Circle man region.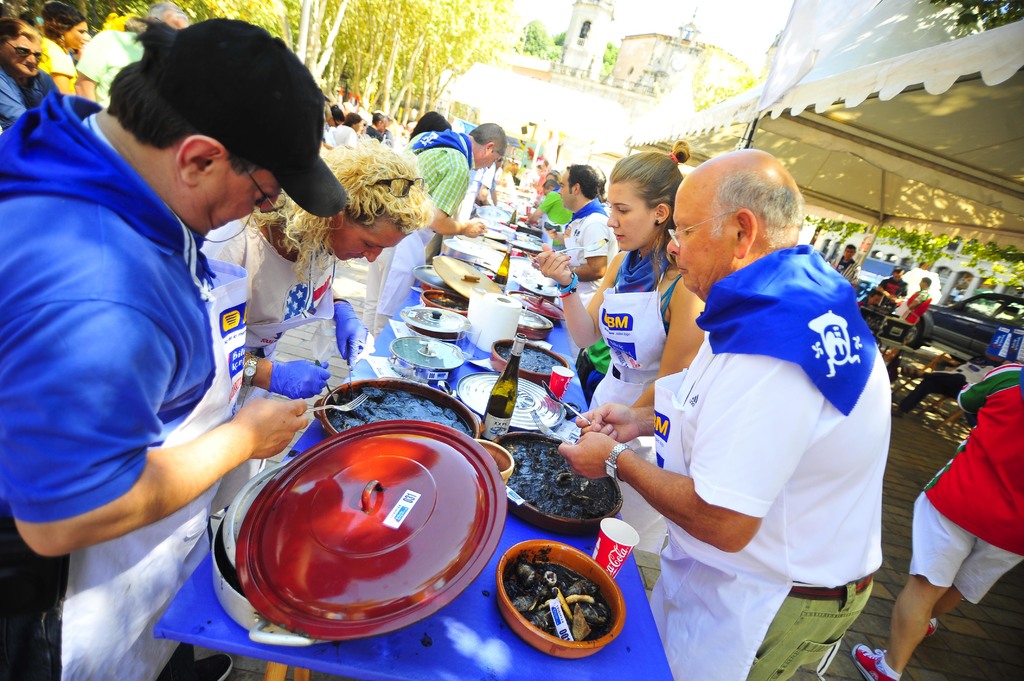
Region: [524,175,577,232].
